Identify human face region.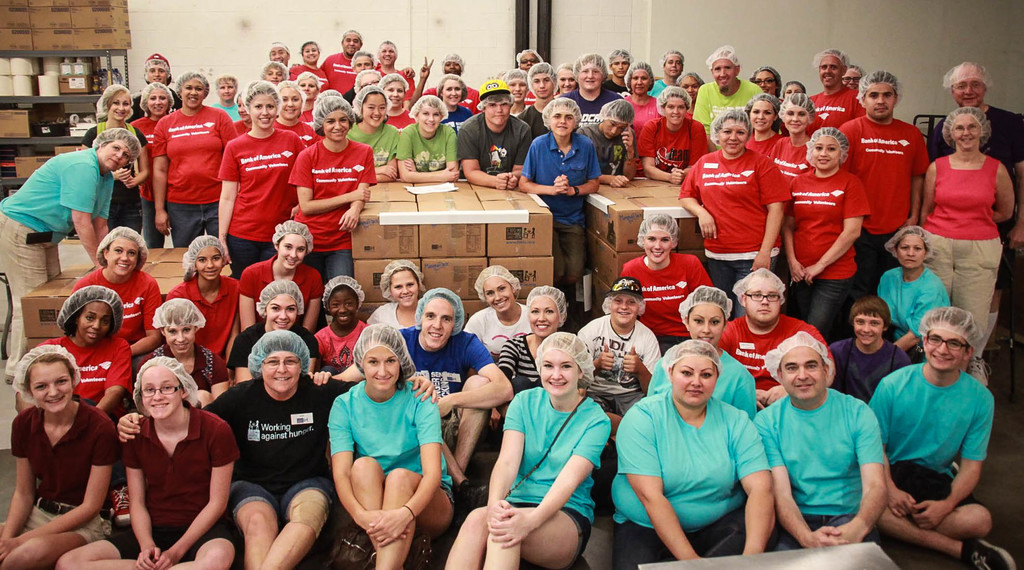
Region: x1=377, y1=43, x2=397, y2=67.
